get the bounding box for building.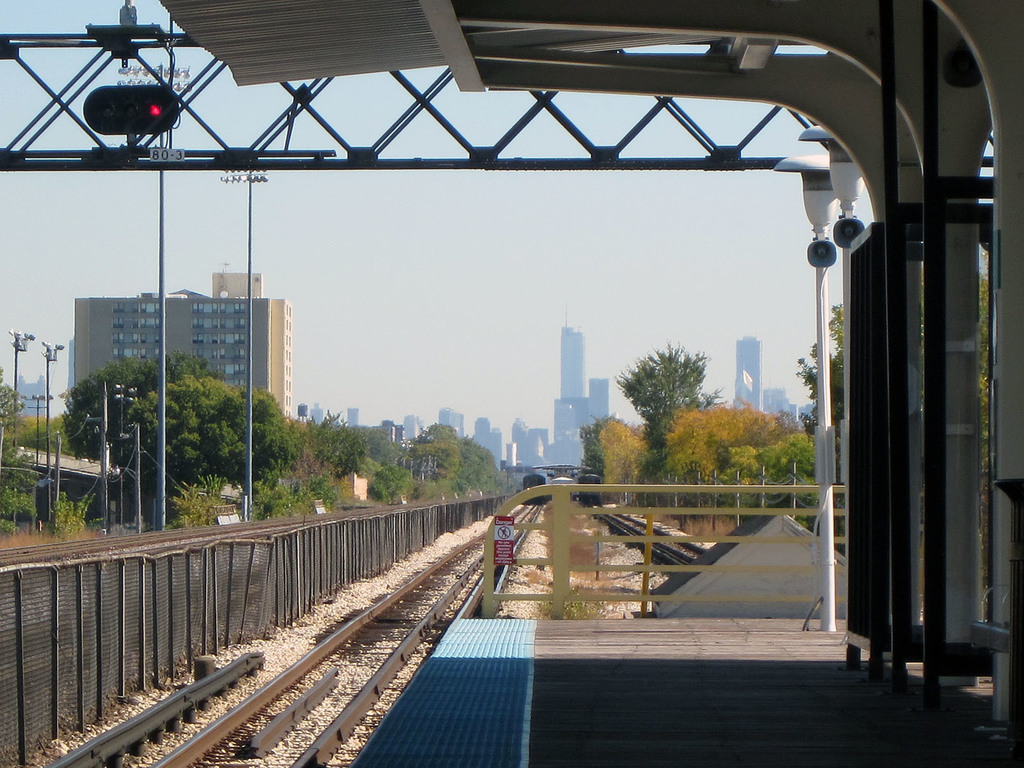
[69,265,290,420].
